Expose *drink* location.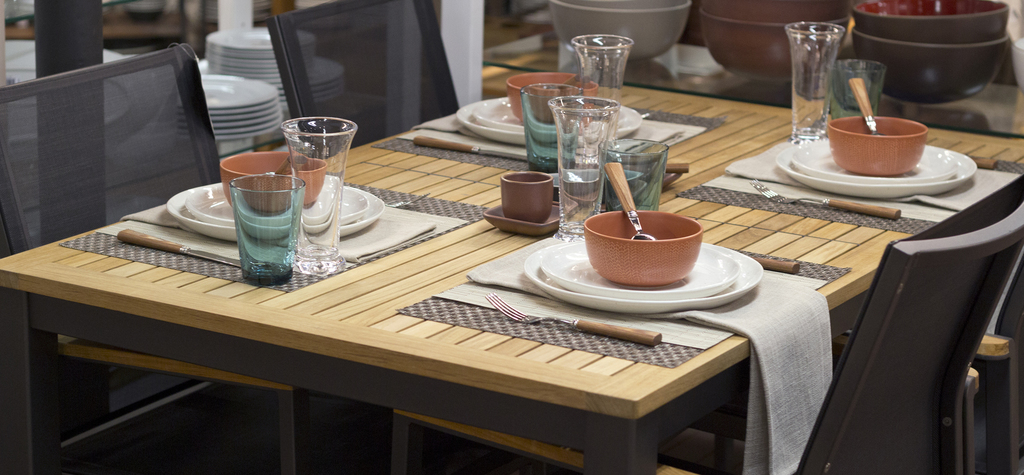
Exposed at region(604, 137, 665, 215).
